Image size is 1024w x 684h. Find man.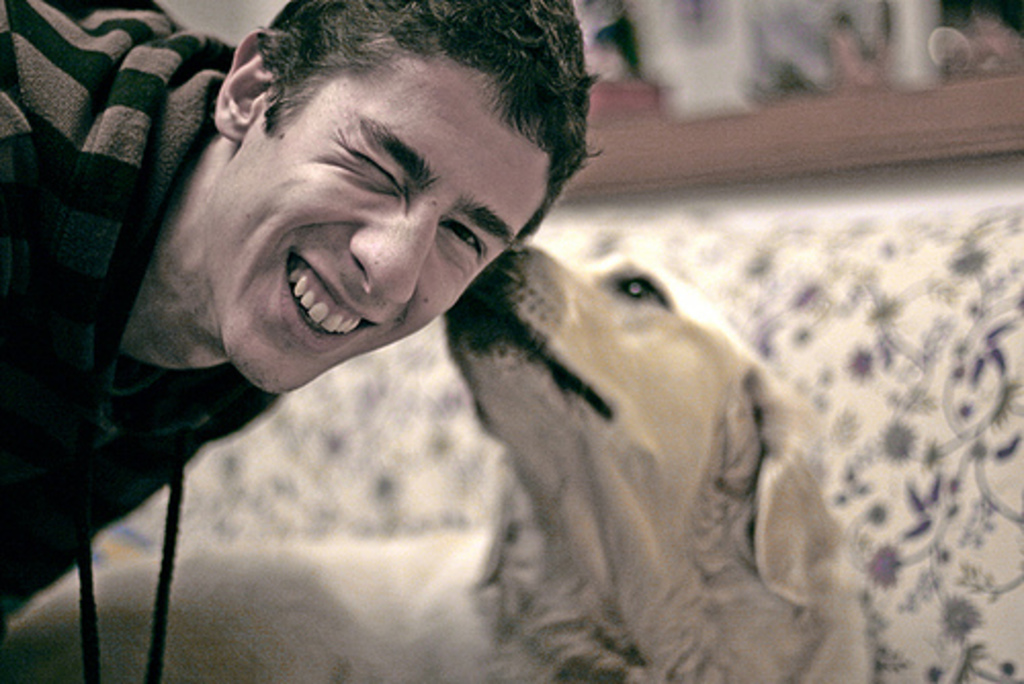
select_region(0, 0, 606, 680).
